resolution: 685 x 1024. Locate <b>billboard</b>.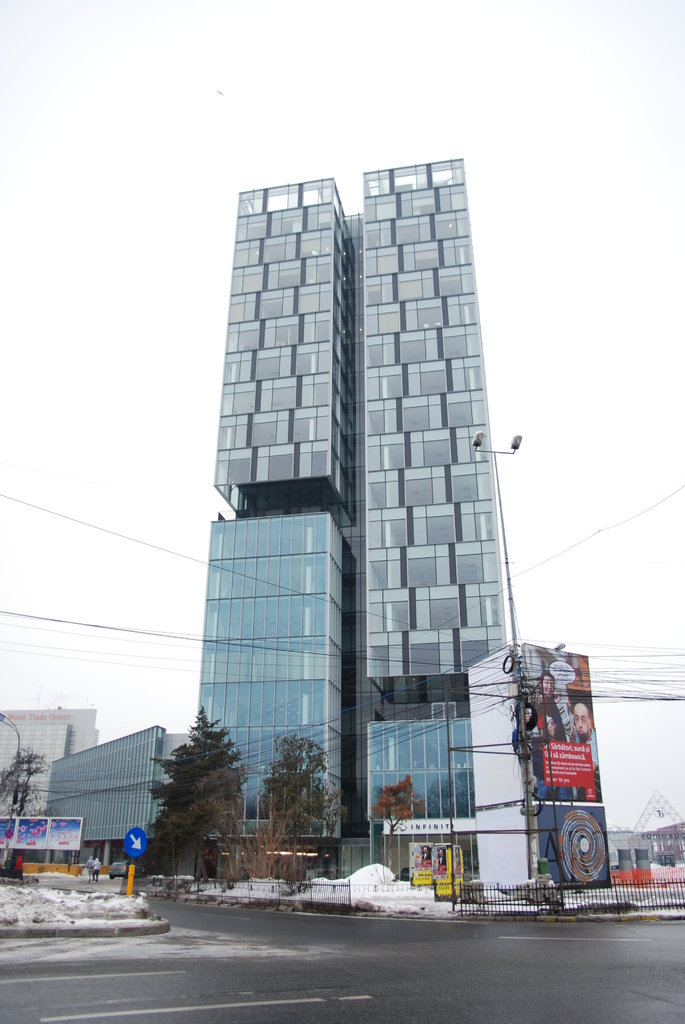
bbox=[13, 817, 49, 848].
